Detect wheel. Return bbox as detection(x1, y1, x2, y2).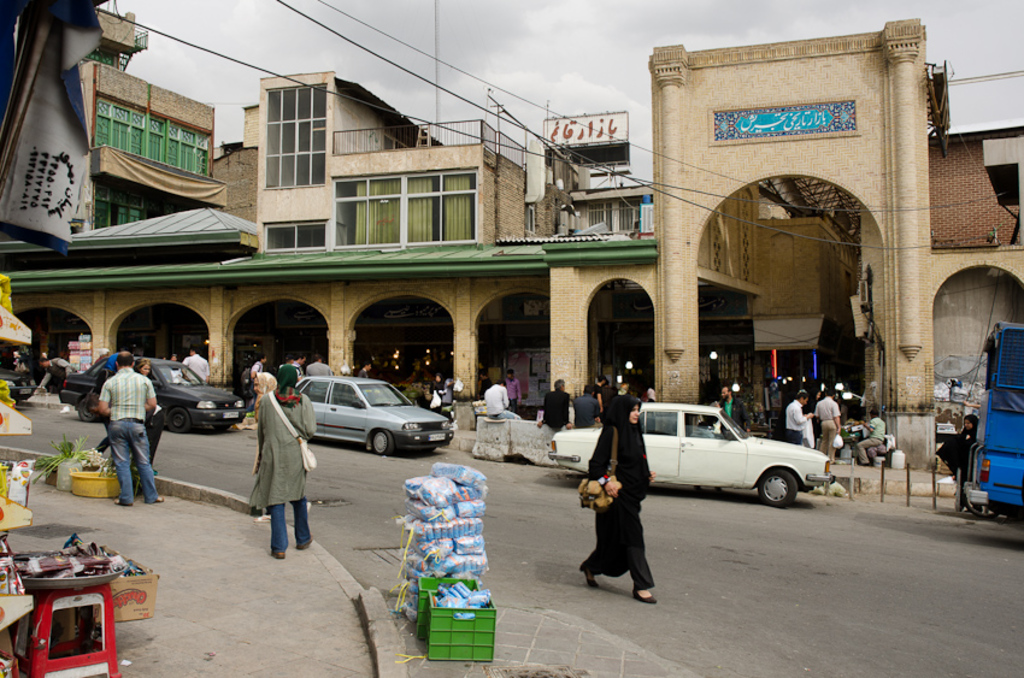
detection(164, 405, 194, 434).
